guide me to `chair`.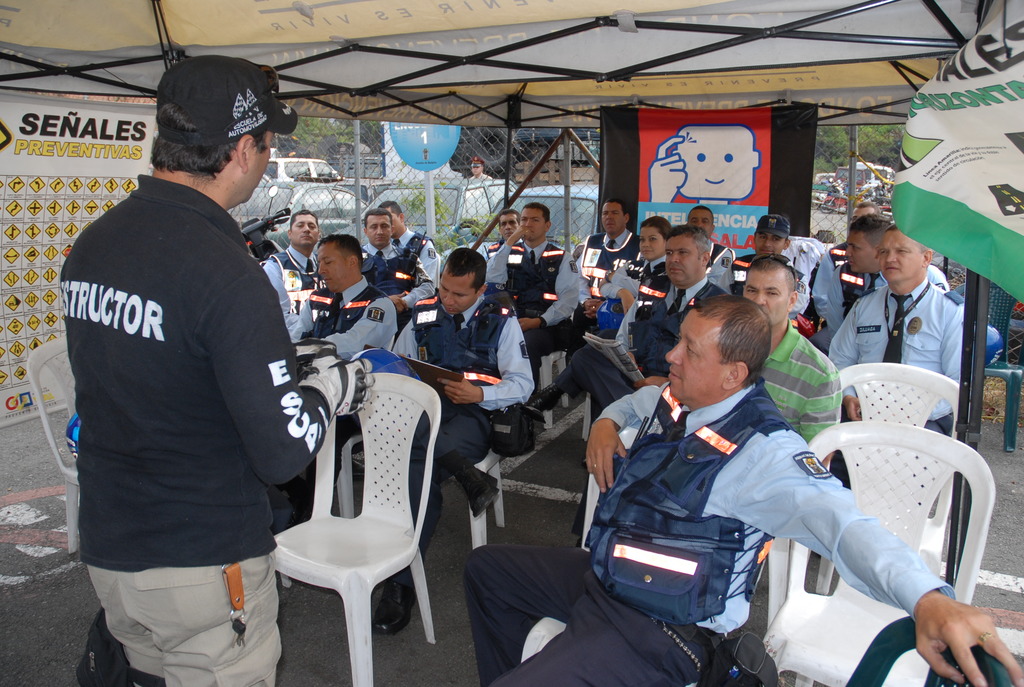
Guidance: detection(262, 365, 442, 685).
